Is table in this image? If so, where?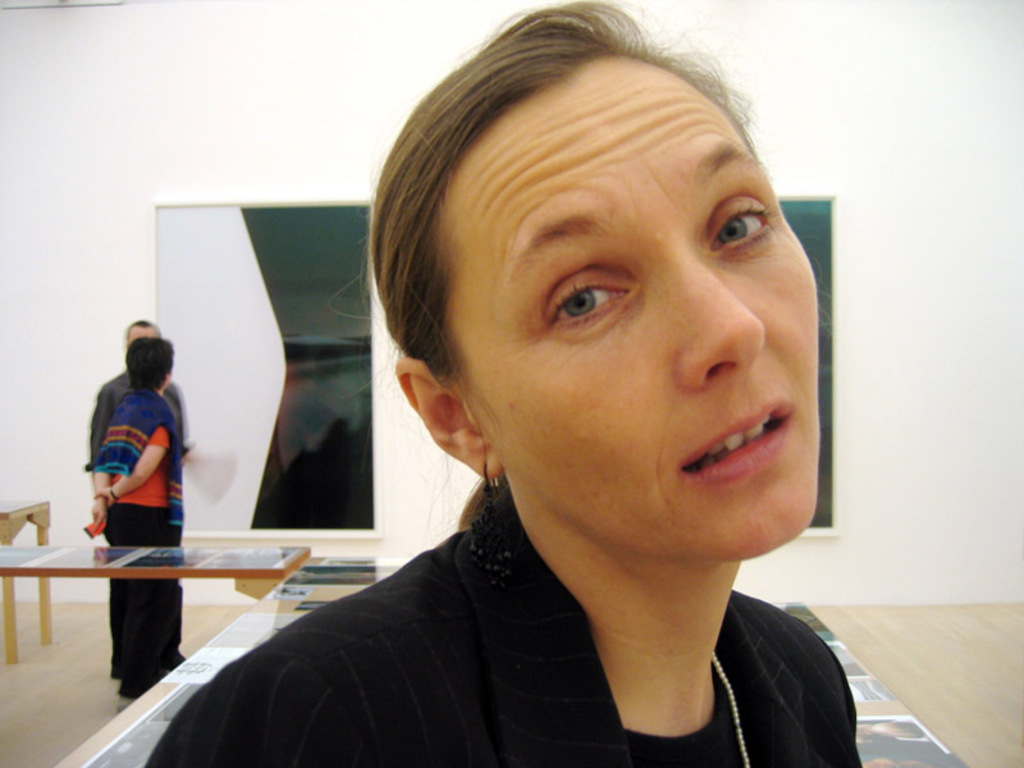
Yes, at Rect(6, 535, 271, 686).
